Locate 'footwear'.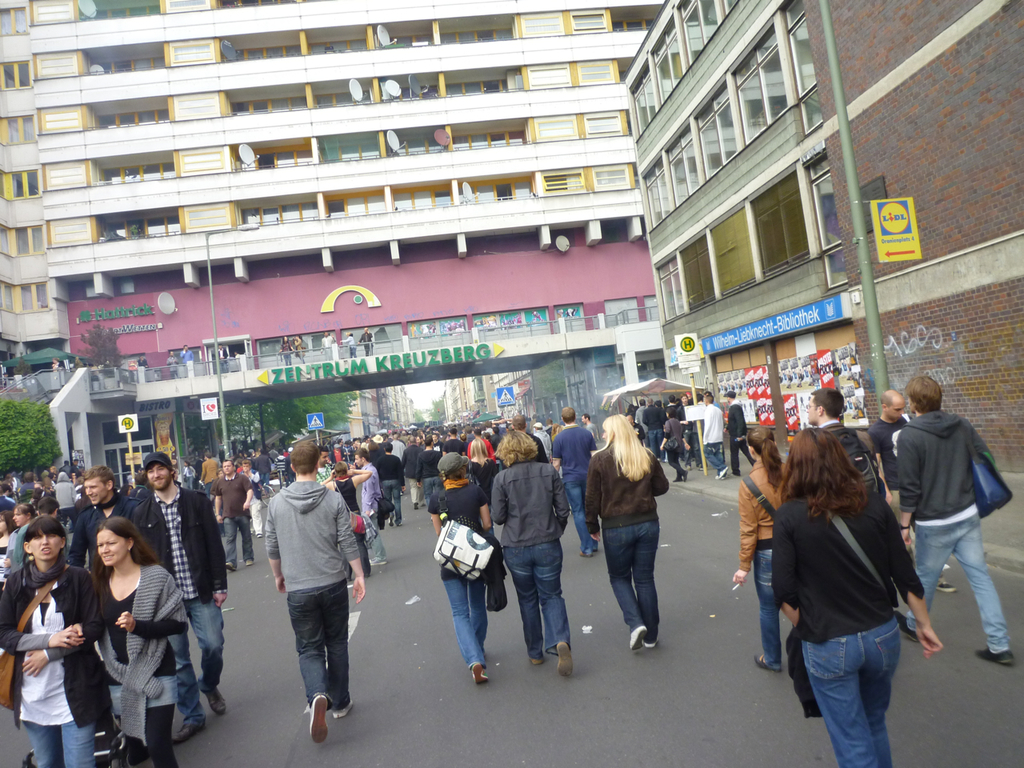
Bounding box: <region>716, 478, 726, 482</region>.
